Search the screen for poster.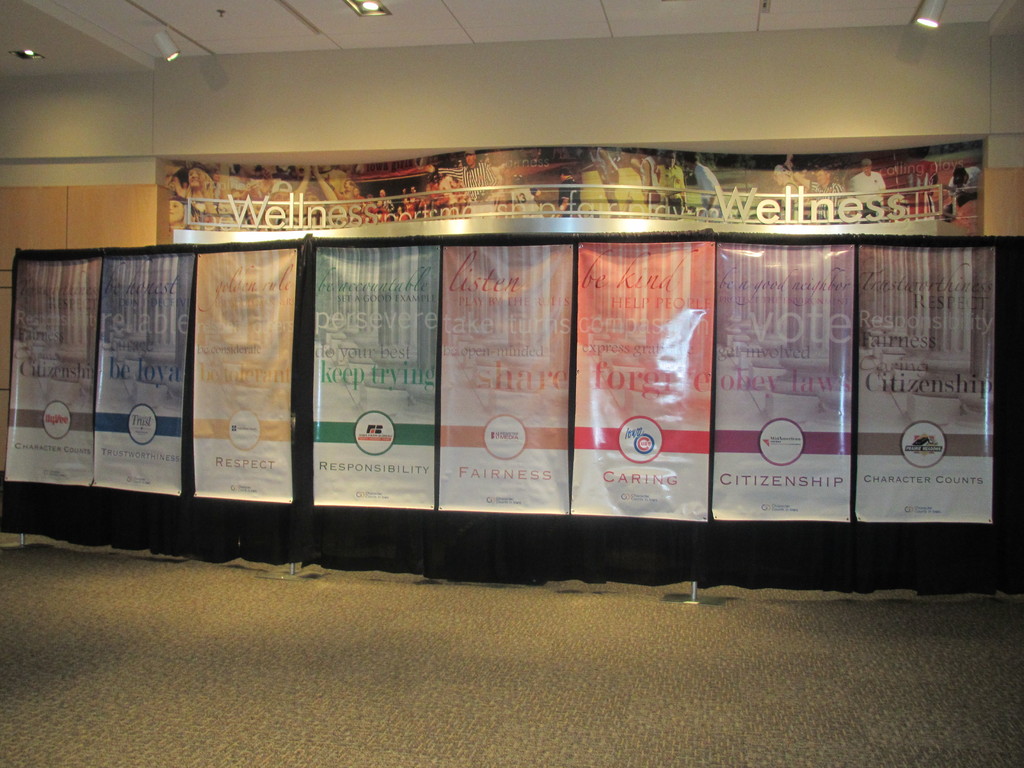
Found at bbox(91, 250, 195, 497).
